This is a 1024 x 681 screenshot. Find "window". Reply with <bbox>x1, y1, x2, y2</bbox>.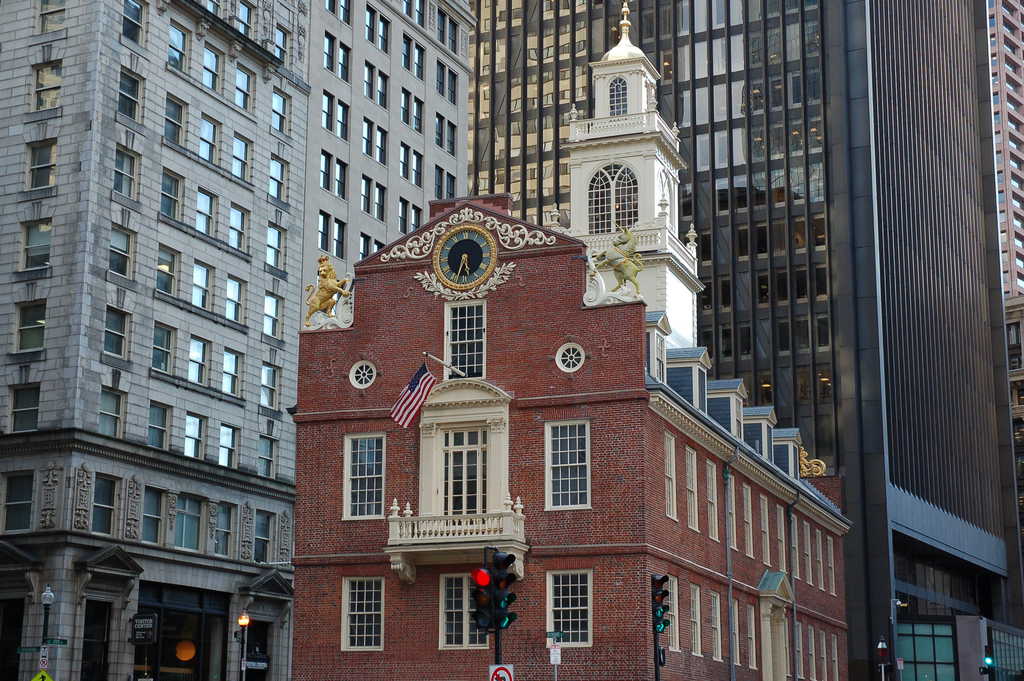
<bbox>221, 343, 241, 395</bbox>.
